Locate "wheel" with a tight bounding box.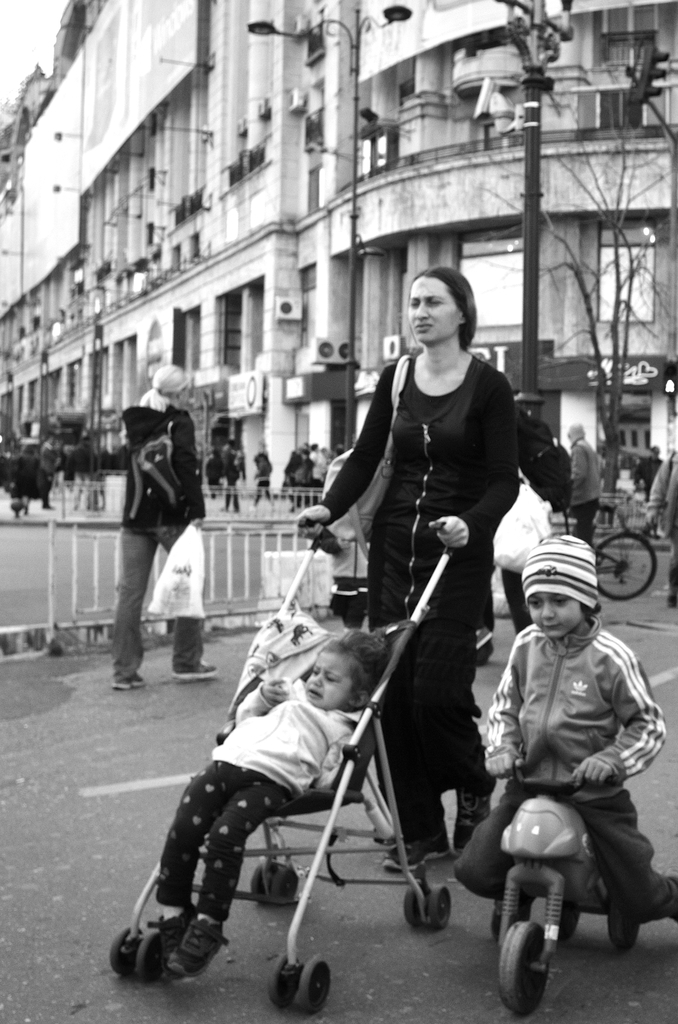
region(610, 892, 642, 946).
